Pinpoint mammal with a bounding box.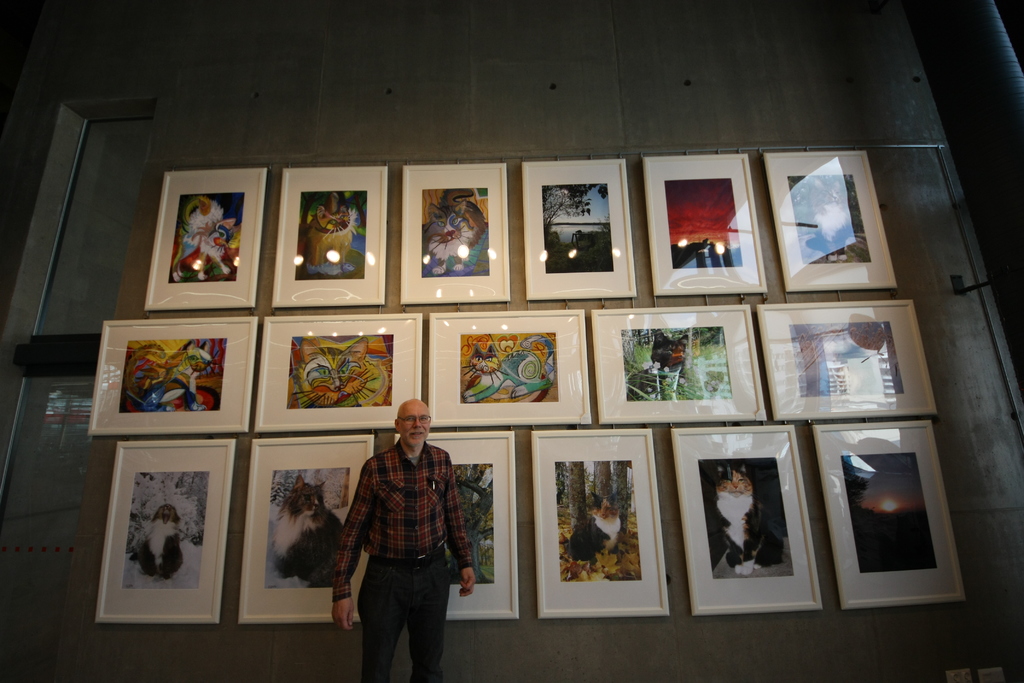
crop(807, 177, 853, 261).
